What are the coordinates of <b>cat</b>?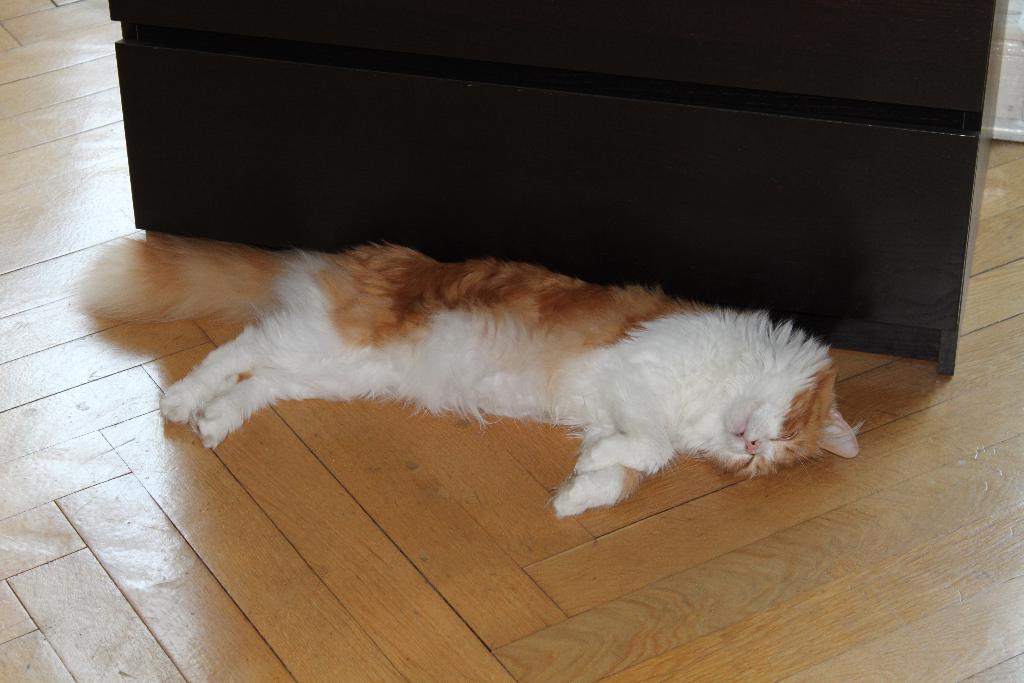
rect(65, 226, 868, 525).
